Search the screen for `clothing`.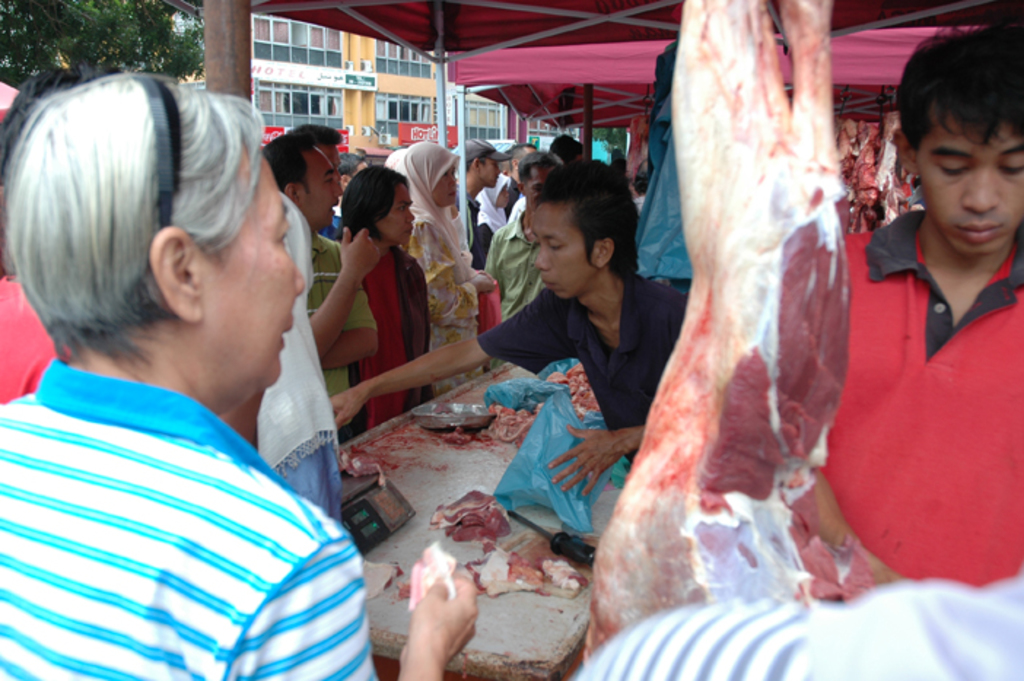
Found at detection(0, 357, 373, 680).
